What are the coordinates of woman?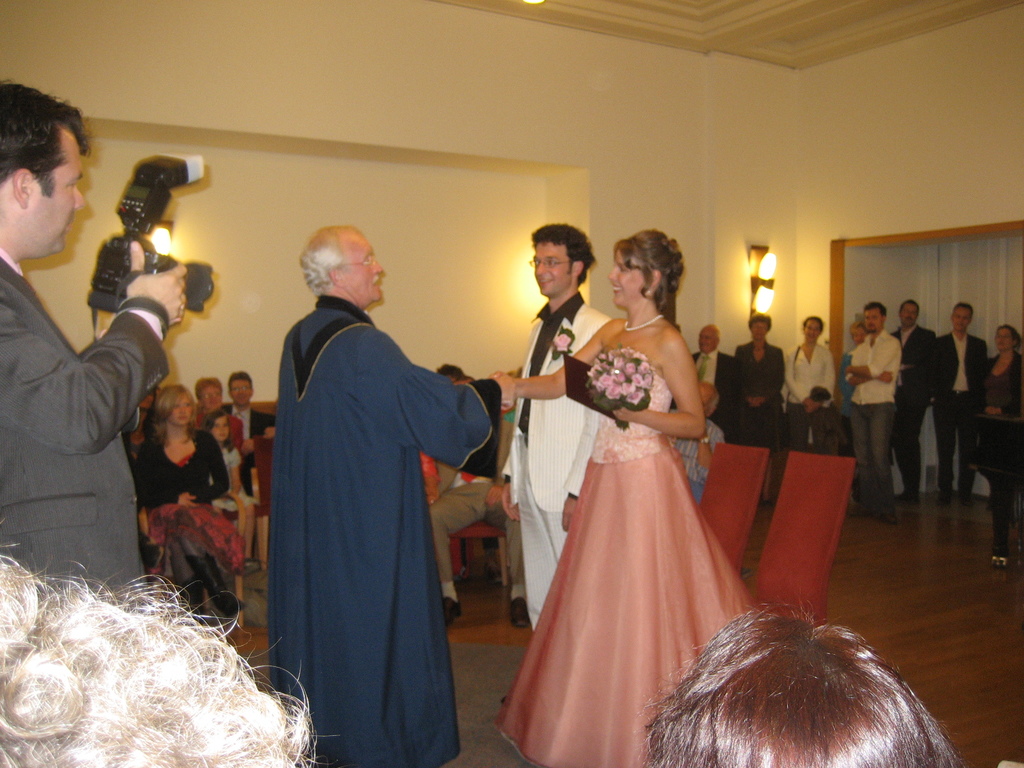
bbox(735, 315, 788, 506).
